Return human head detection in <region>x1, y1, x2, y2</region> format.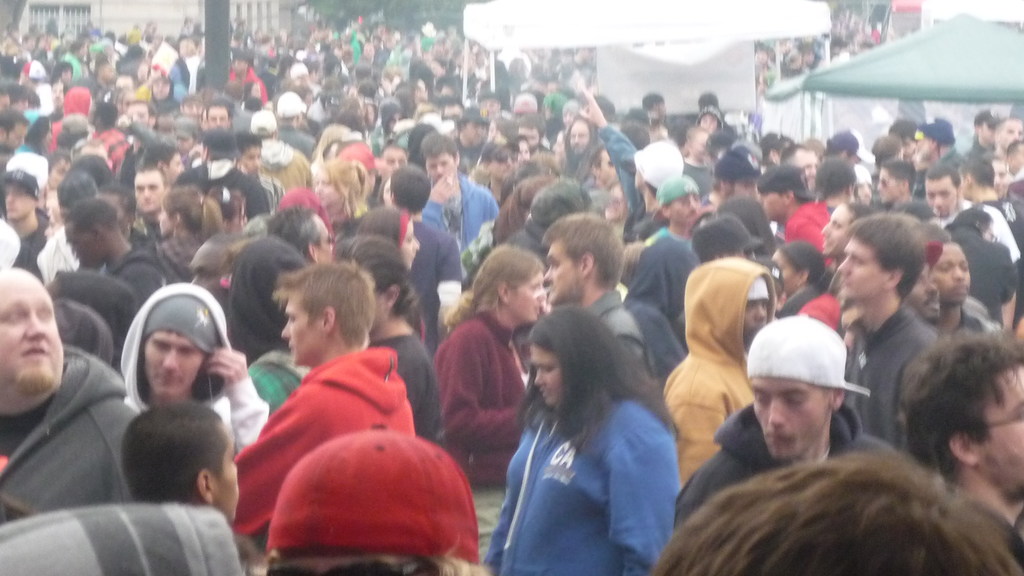
<region>530, 303, 619, 410</region>.
